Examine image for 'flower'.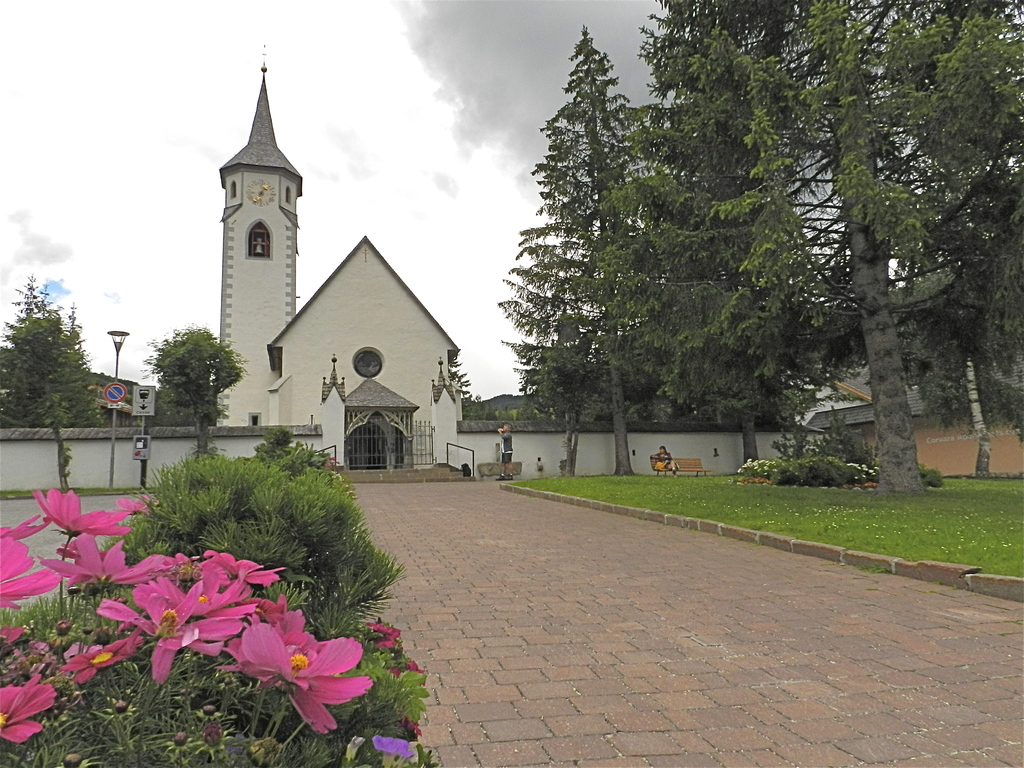
Examination result: <region>198, 551, 282, 585</region>.
